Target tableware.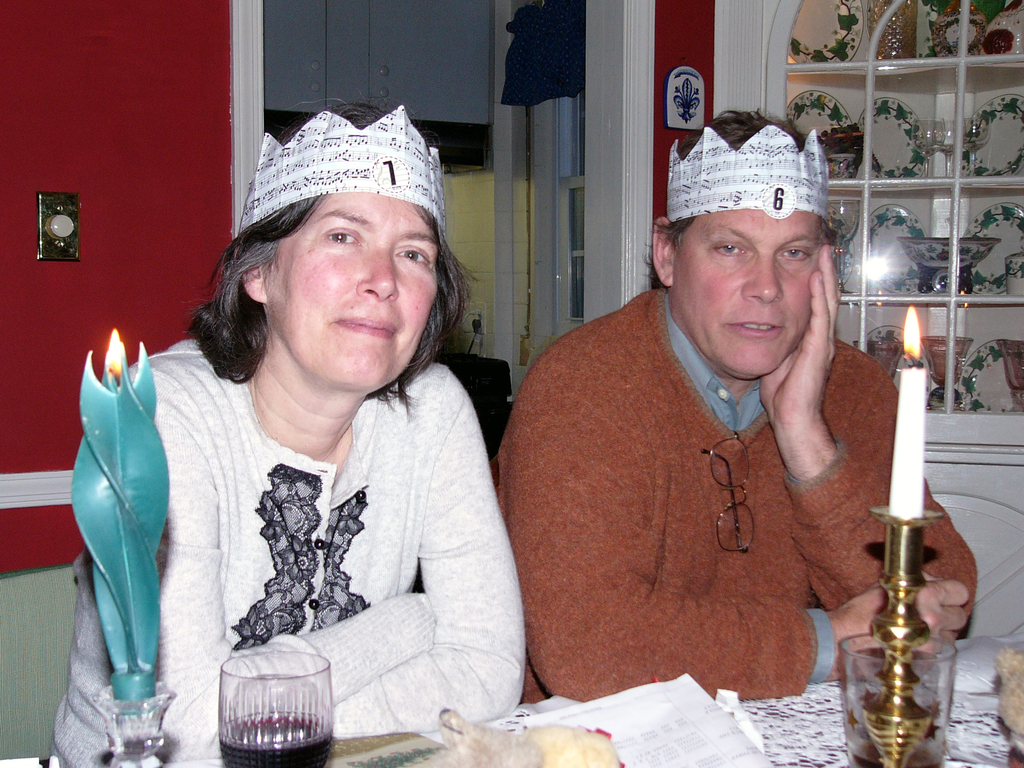
Target region: 938/122/956/179.
